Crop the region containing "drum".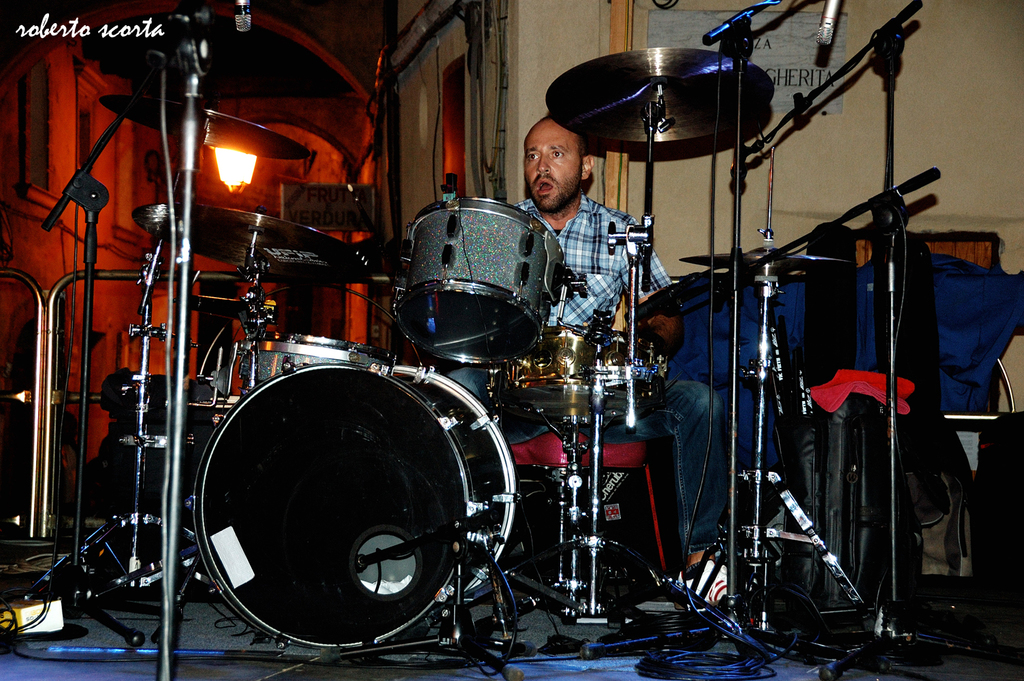
Crop region: <region>236, 330, 391, 397</region>.
